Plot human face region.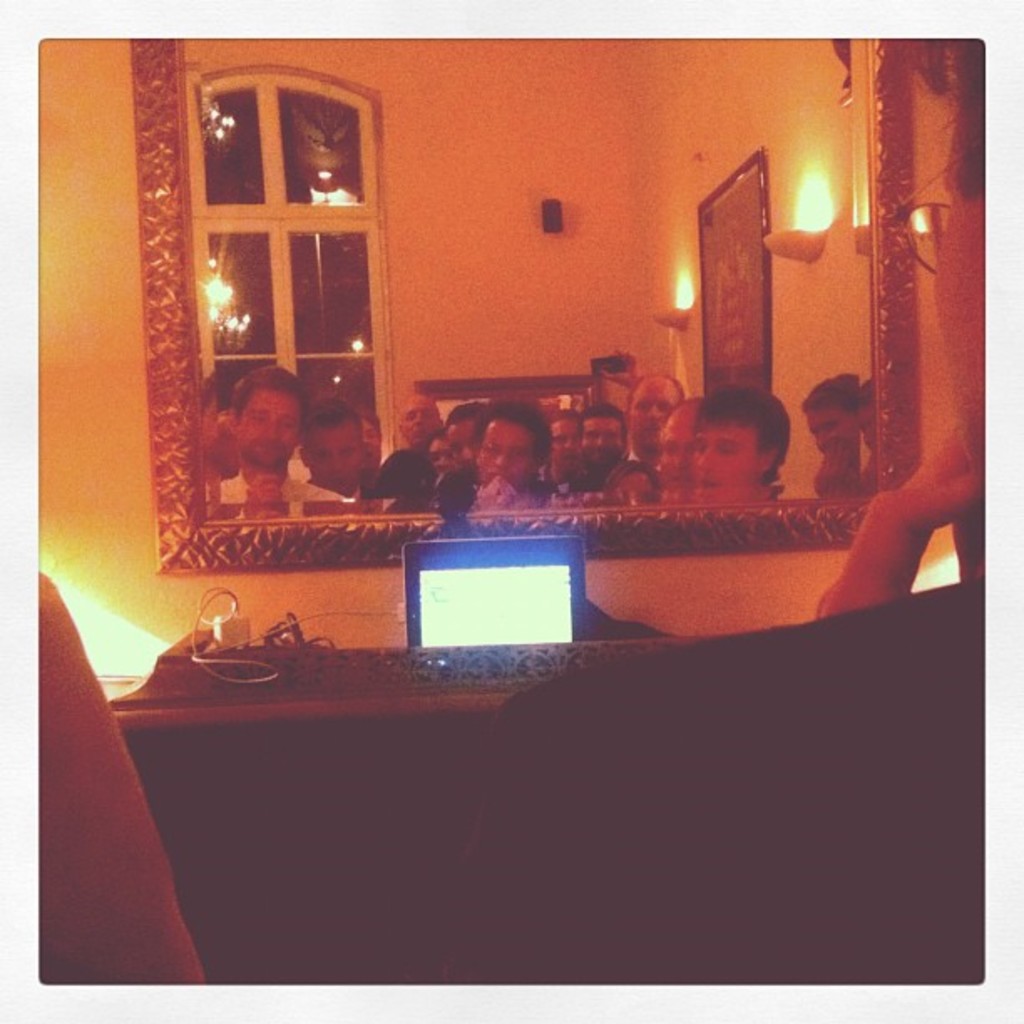
Plotted at detection(547, 418, 584, 477).
